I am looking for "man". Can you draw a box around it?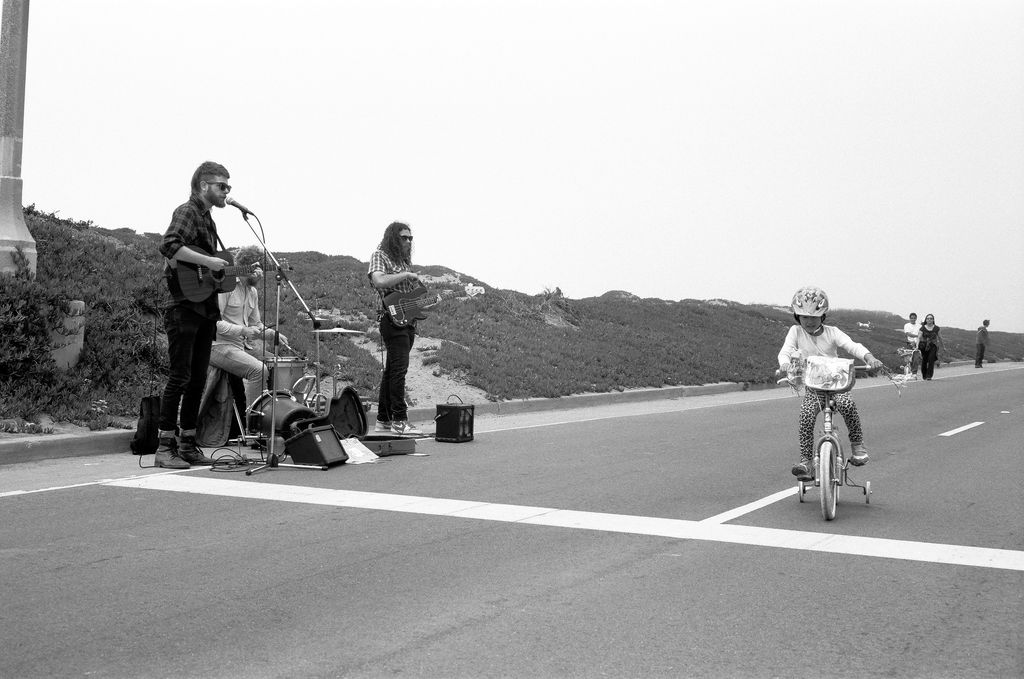
Sure, the bounding box is [973,317,988,368].
